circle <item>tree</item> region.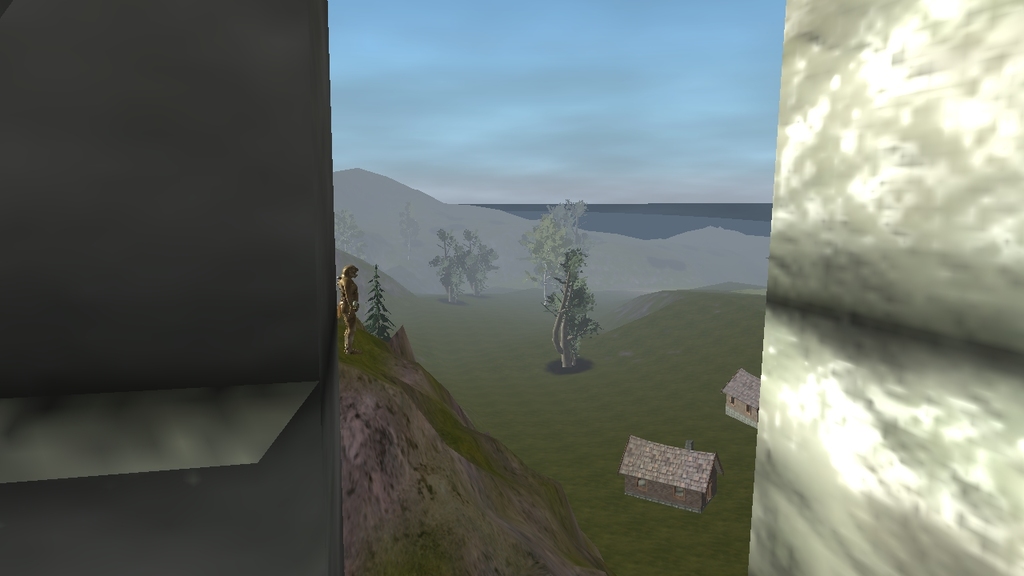
Region: detection(521, 198, 574, 303).
